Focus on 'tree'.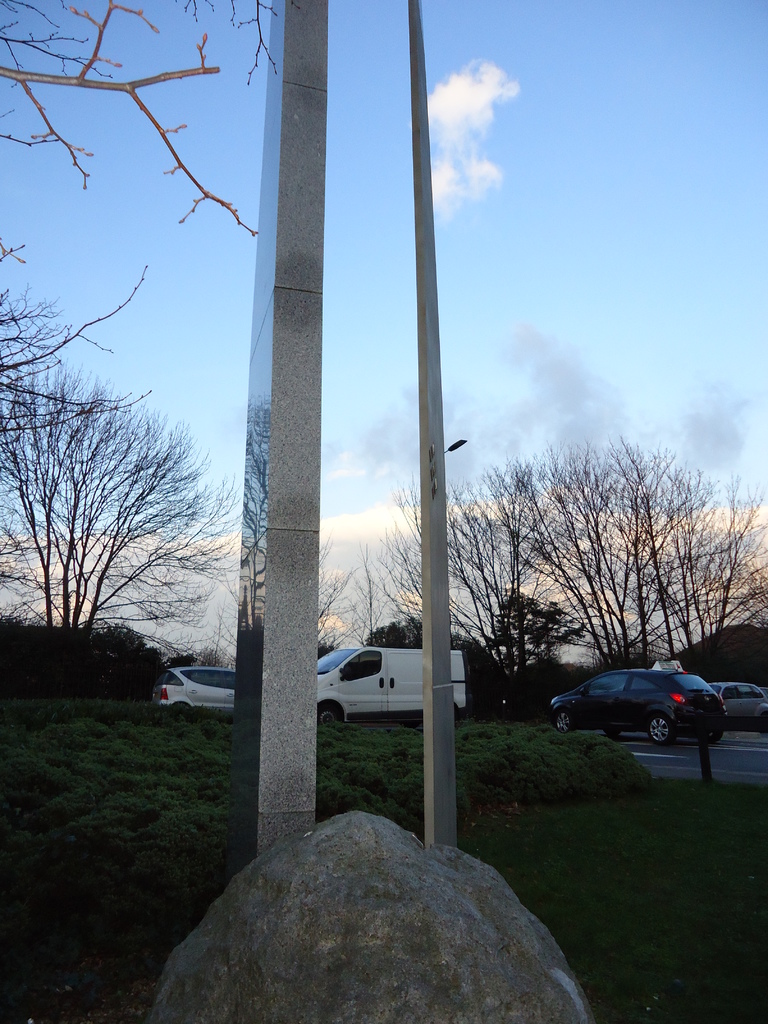
Focused at 625, 461, 767, 645.
